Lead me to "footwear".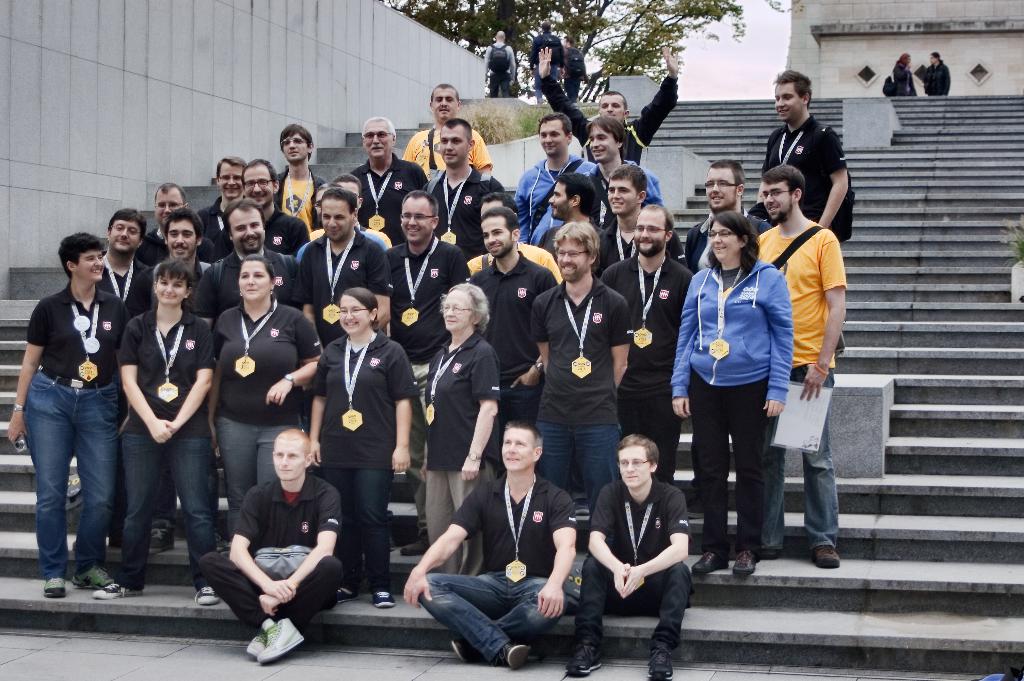
Lead to {"x1": 44, "y1": 575, "x2": 65, "y2": 596}.
